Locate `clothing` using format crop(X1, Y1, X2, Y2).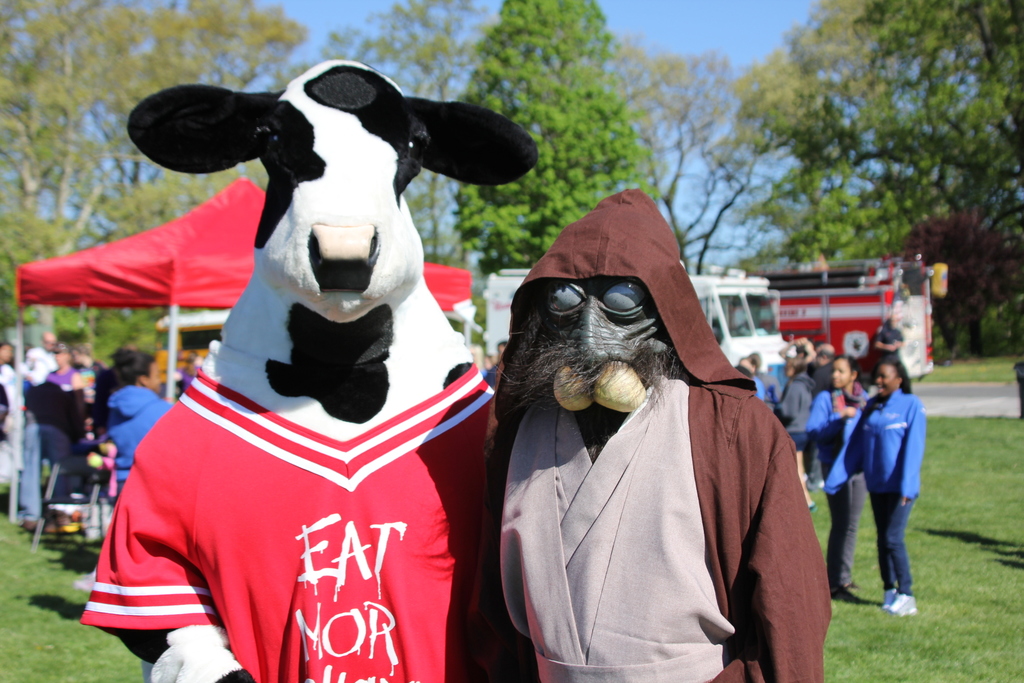
crop(506, 256, 848, 682).
